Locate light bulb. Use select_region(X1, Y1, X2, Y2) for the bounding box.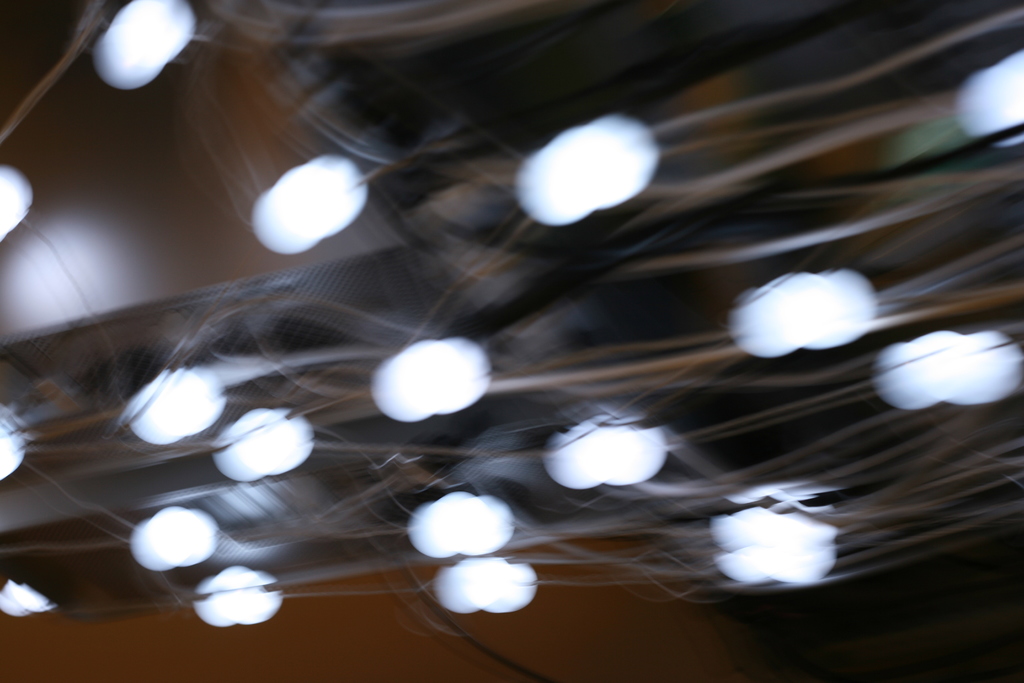
select_region(540, 416, 671, 491).
